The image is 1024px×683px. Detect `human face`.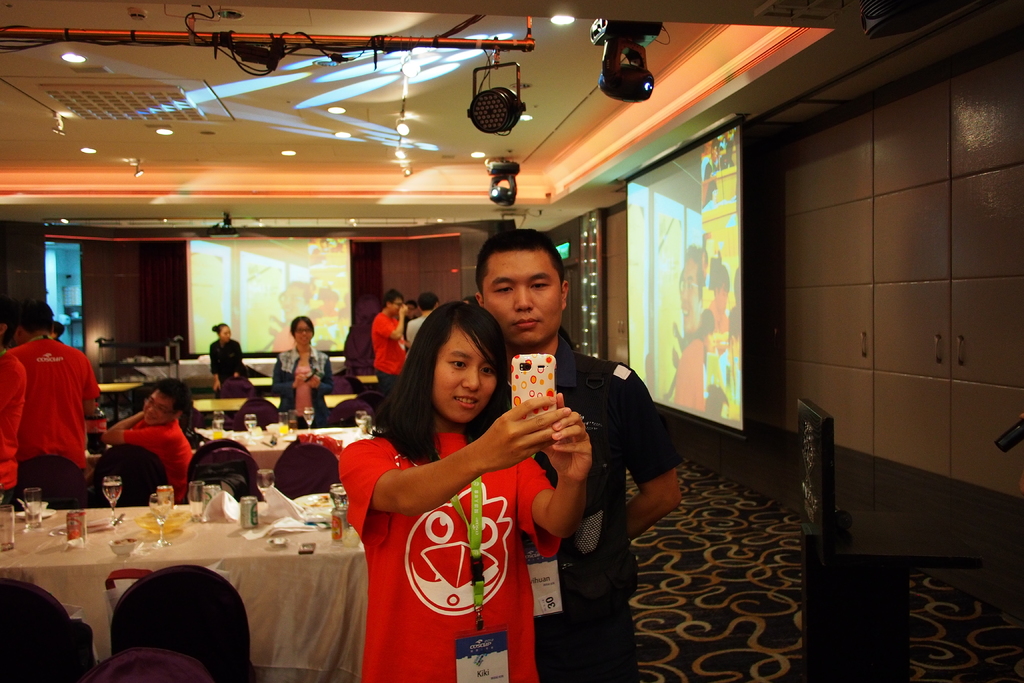
Detection: <region>682, 261, 698, 328</region>.
